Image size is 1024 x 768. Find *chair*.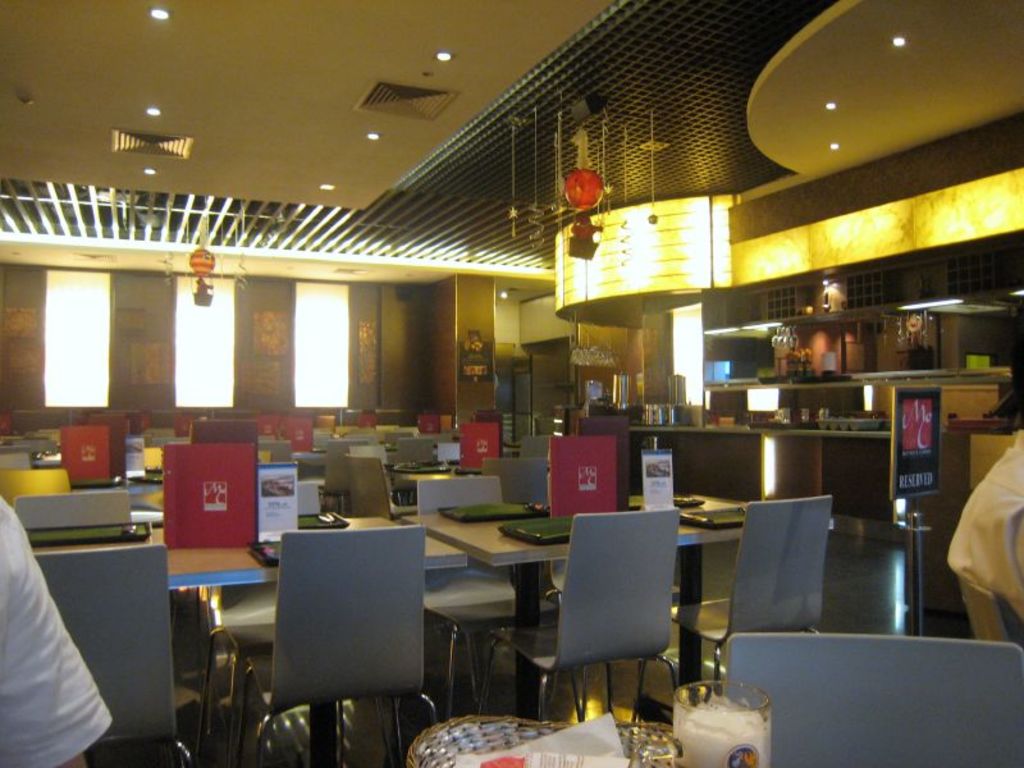
select_region(411, 477, 559, 712).
